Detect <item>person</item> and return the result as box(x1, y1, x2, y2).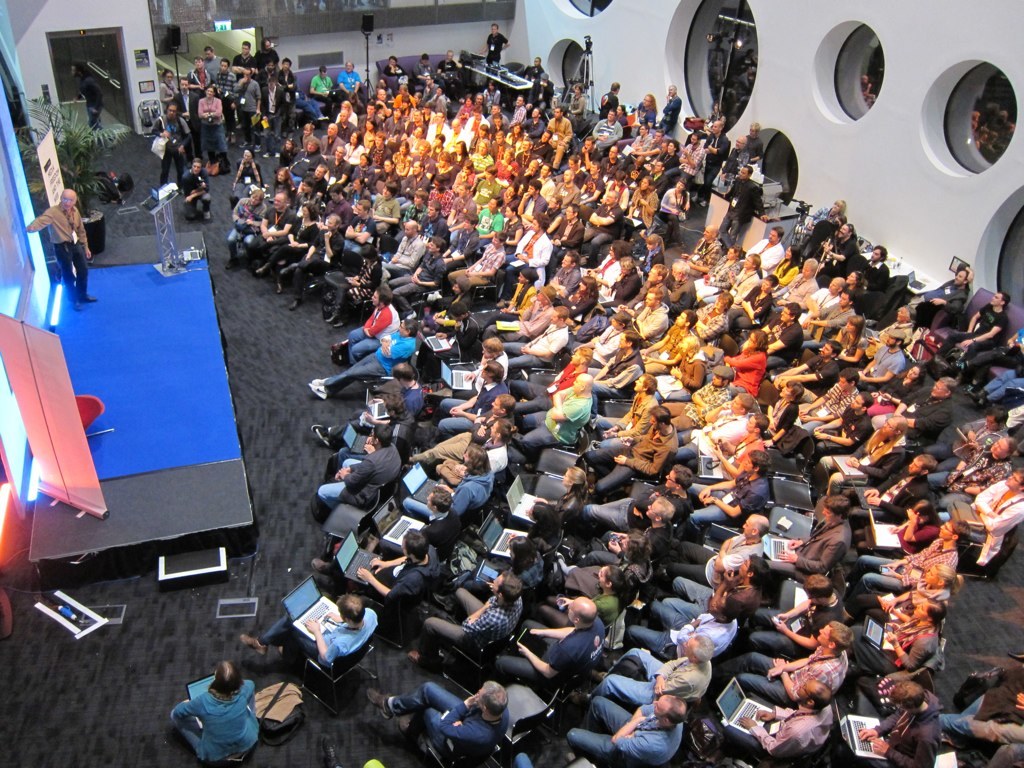
box(604, 257, 642, 310).
